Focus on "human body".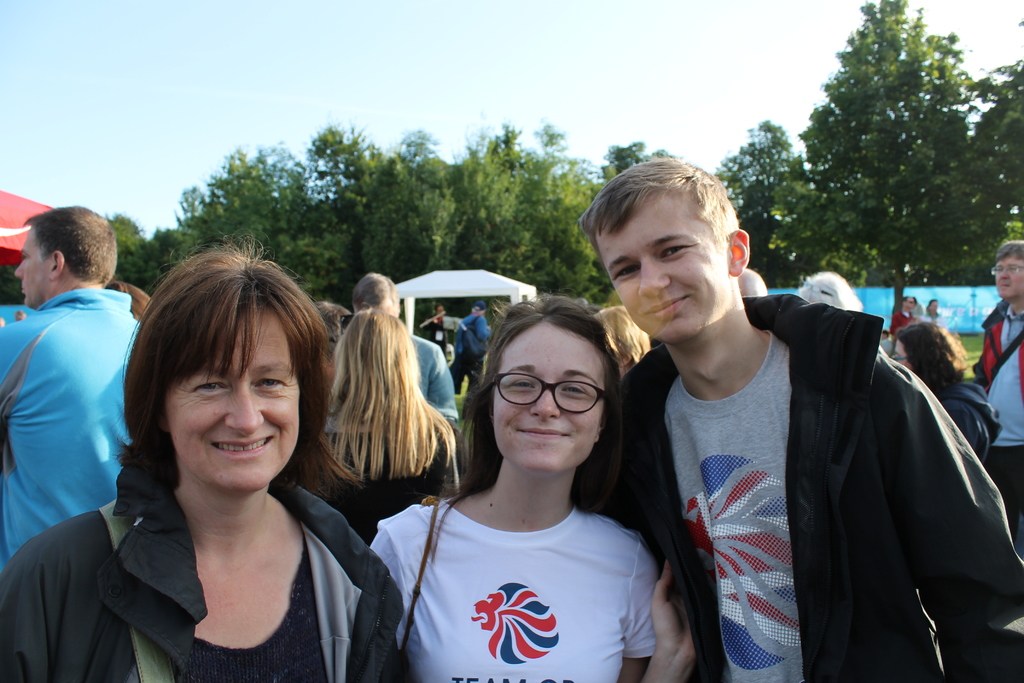
Focused at (left=946, top=370, right=997, bottom=465).
